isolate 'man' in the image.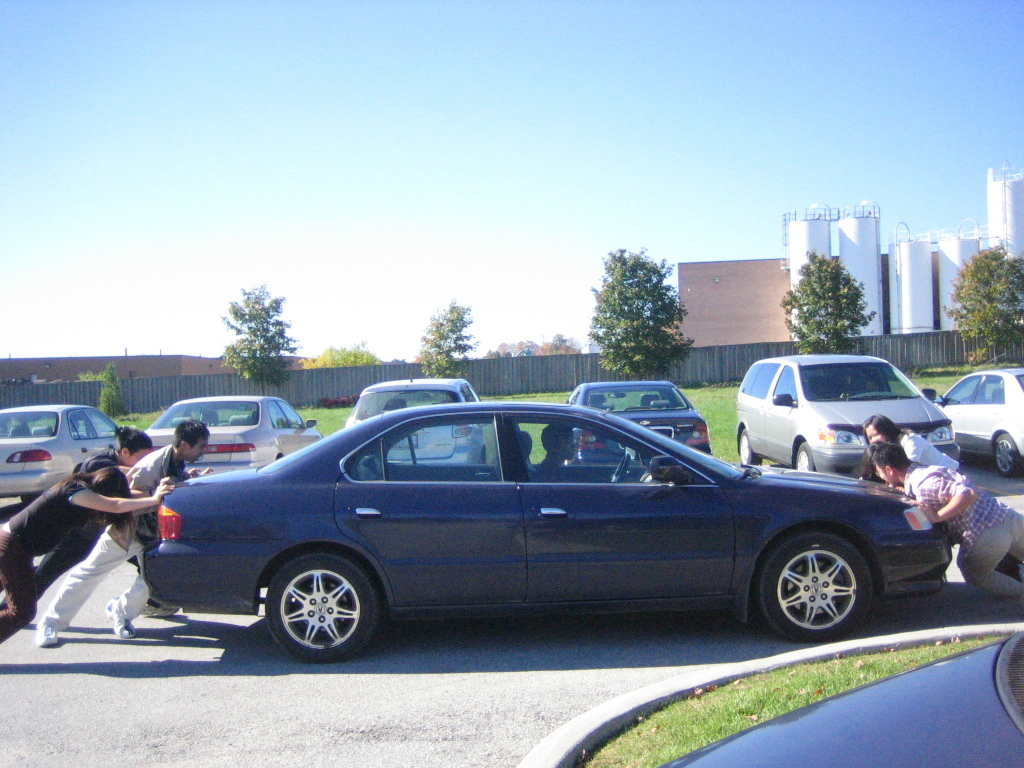
Isolated region: [869, 449, 1023, 602].
